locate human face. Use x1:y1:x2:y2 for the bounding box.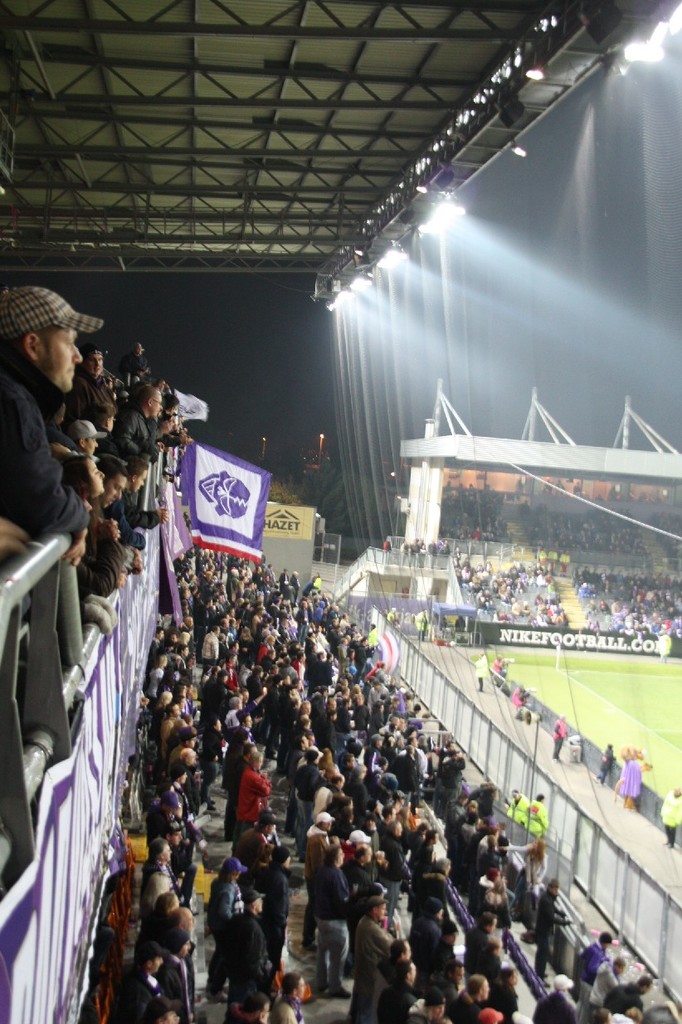
89:352:101:377.
